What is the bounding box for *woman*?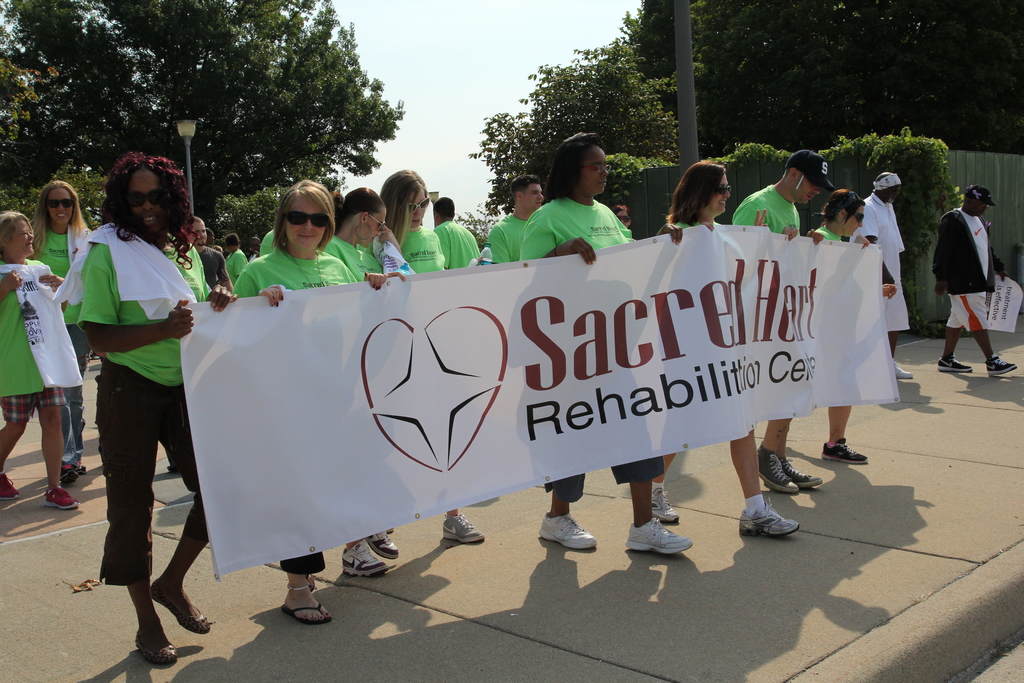
pyautogui.locateOnScreen(669, 159, 803, 541).
